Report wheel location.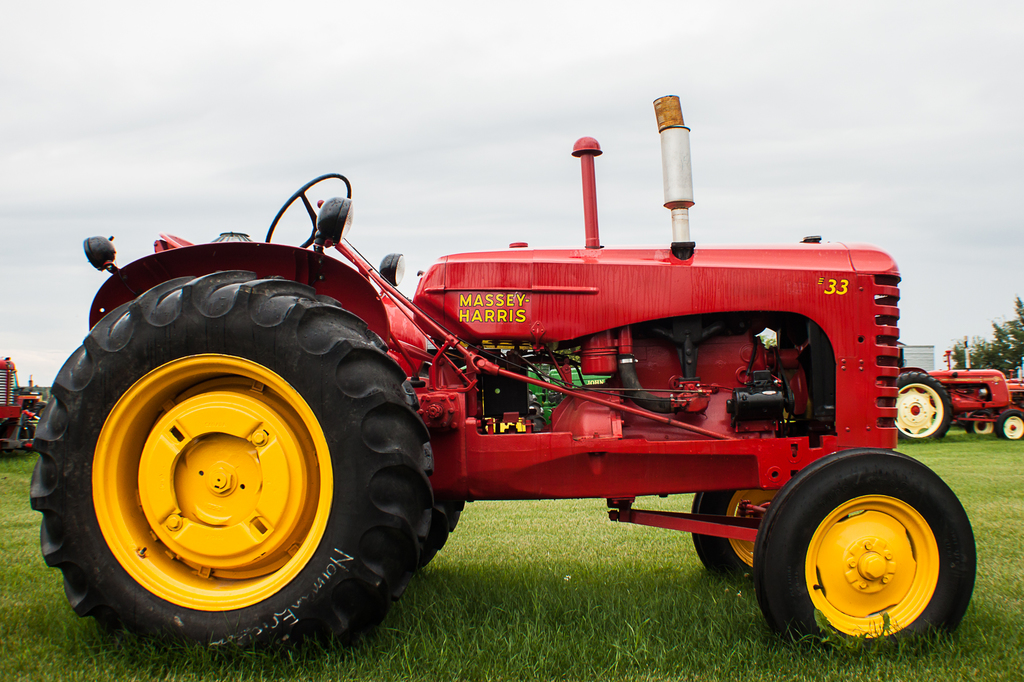
Report: [left=895, top=371, right=950, bottom=442].
